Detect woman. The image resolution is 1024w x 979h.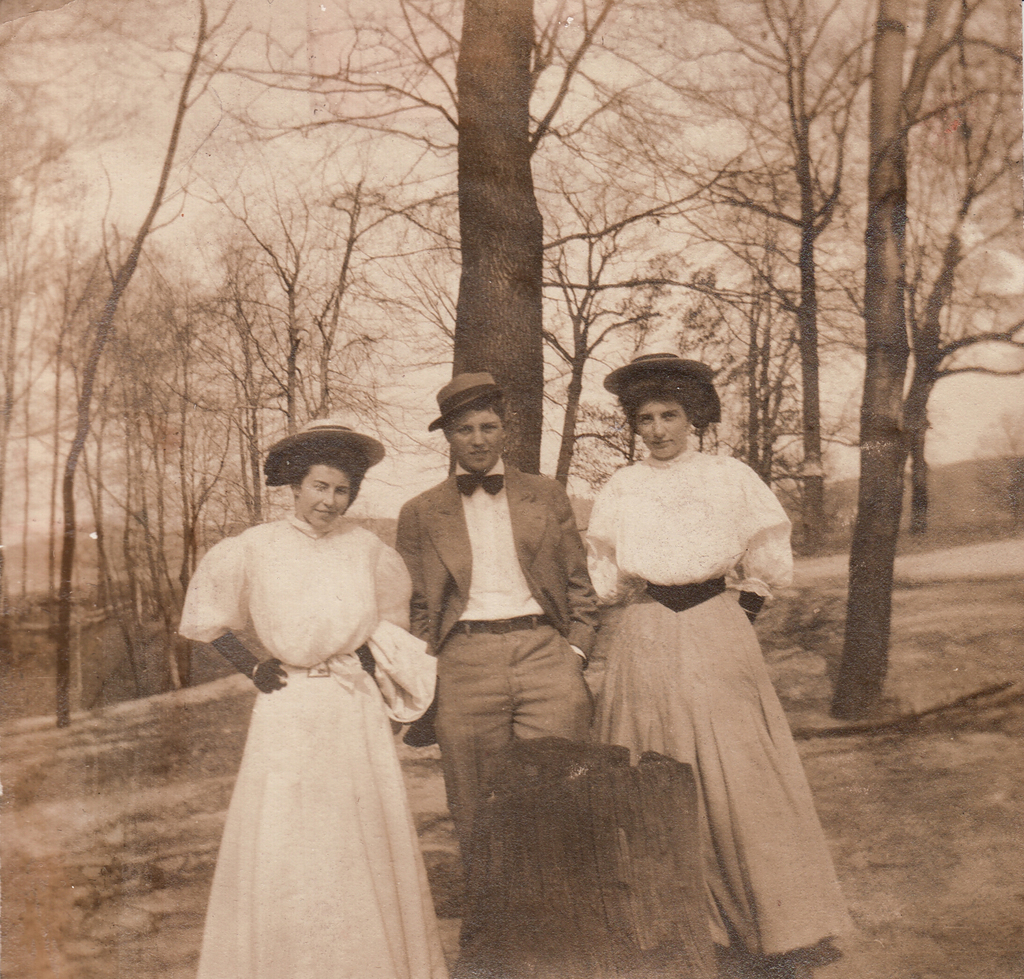
BBox(177, 415, 438, 978).
